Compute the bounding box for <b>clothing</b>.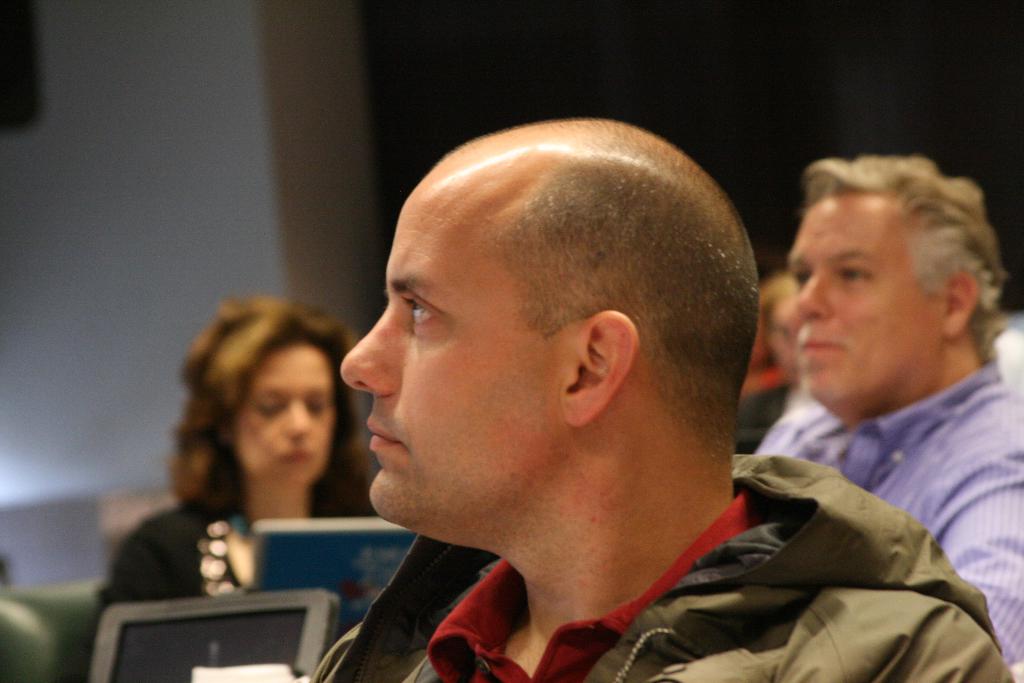
[left=776, top=368, right=1023, bottom=682].
